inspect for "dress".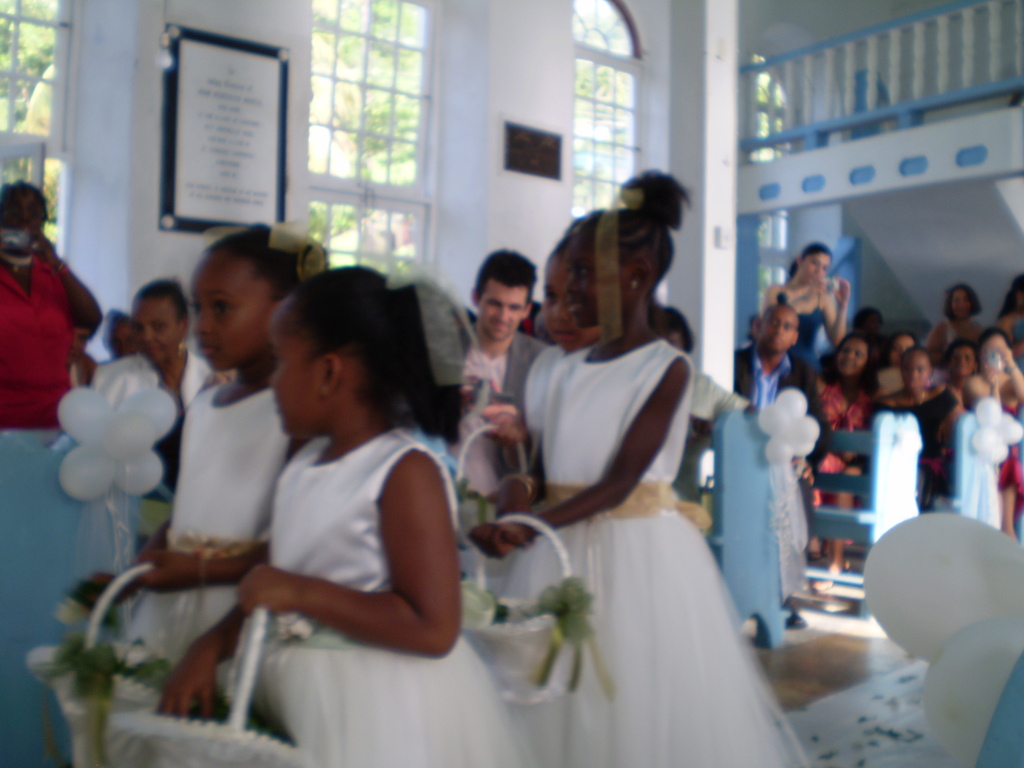
Inspection: [506, 337, 812, 767].
